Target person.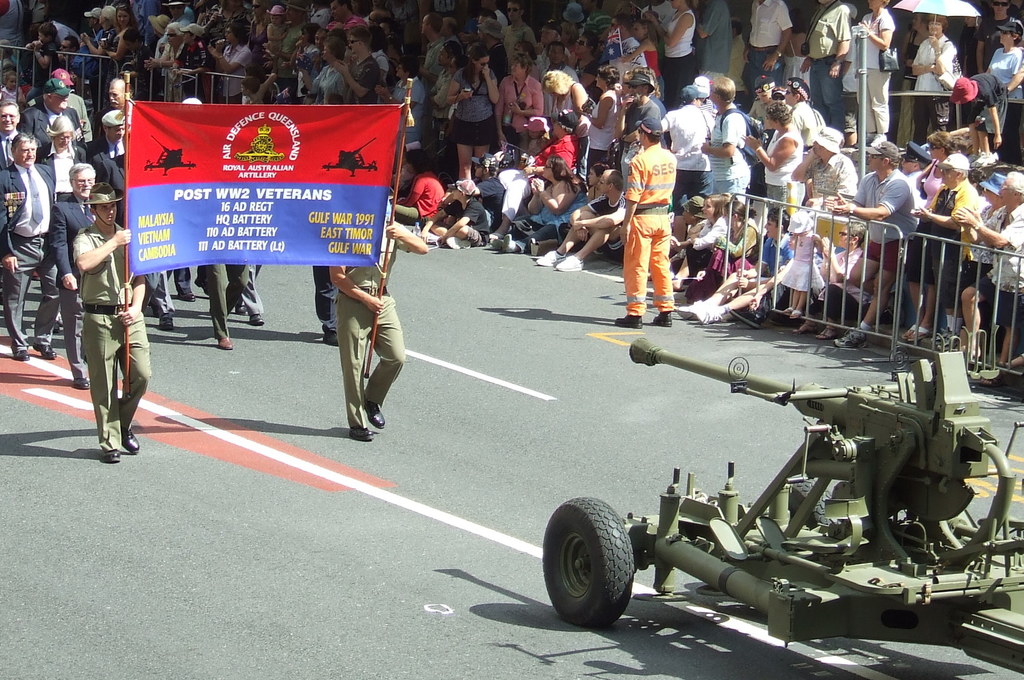
Target region: {"left": 227, "top": 266, "right": 267, "bottom": 325}.
